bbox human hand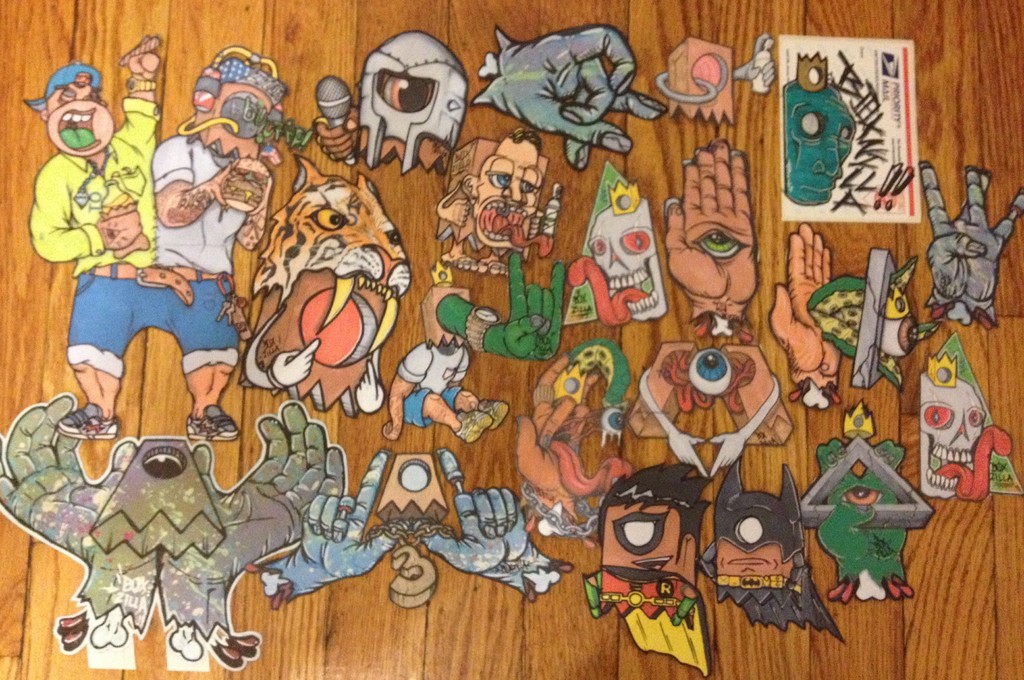
(x1=207, y1=158, x2=238, y2=206)
